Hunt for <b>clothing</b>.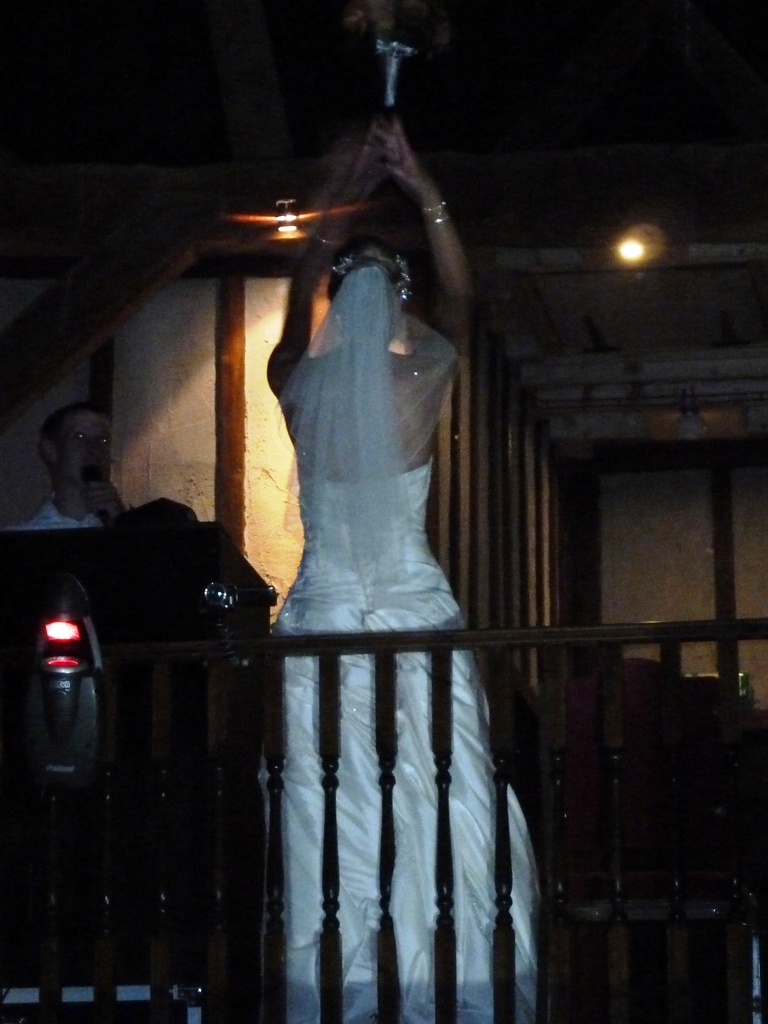
Hunted down at {"left": 1, "top": 498, "right": 102, "bottom": 535}.
